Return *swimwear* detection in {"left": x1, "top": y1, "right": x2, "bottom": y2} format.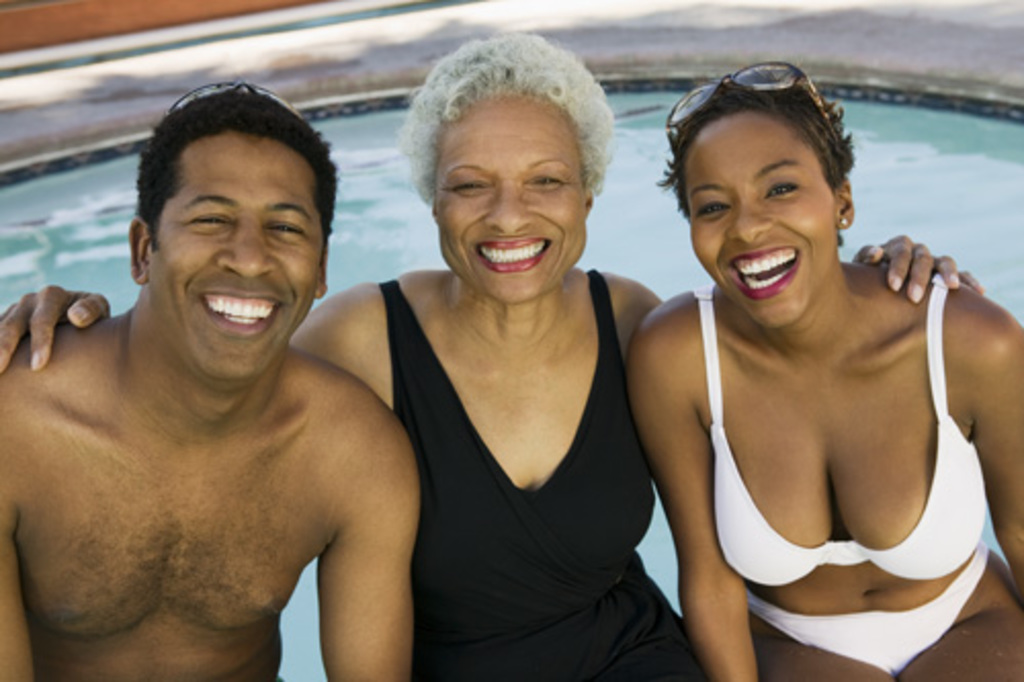
{"left": 690, "top": 281, "right": 987, "bottom": 578}.
